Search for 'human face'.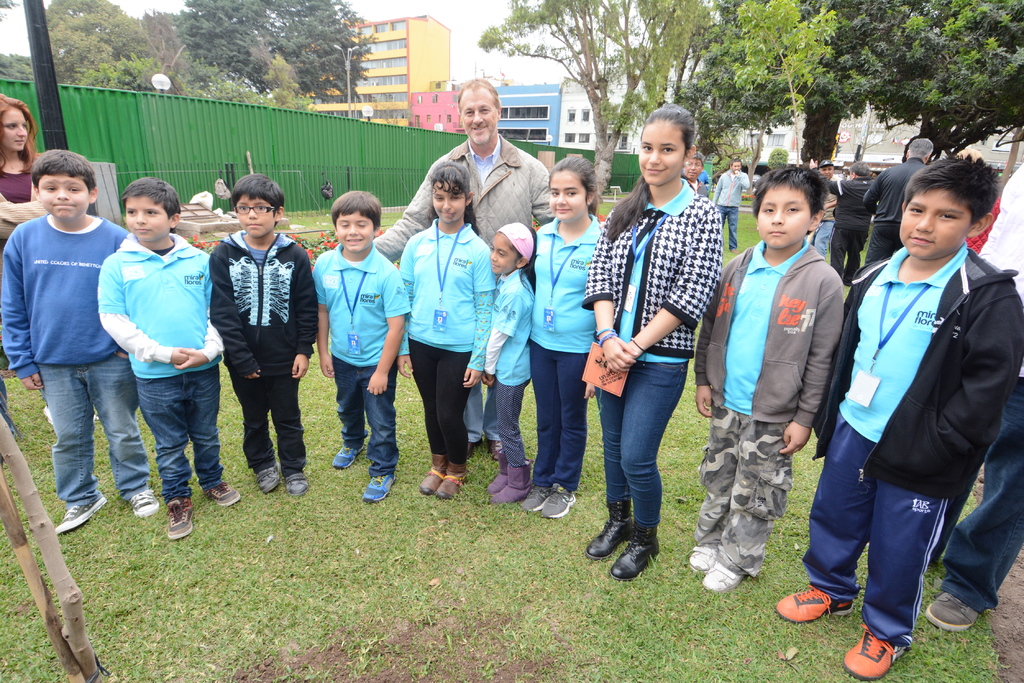
Found at bbox=(899, 189, 973, 258).
